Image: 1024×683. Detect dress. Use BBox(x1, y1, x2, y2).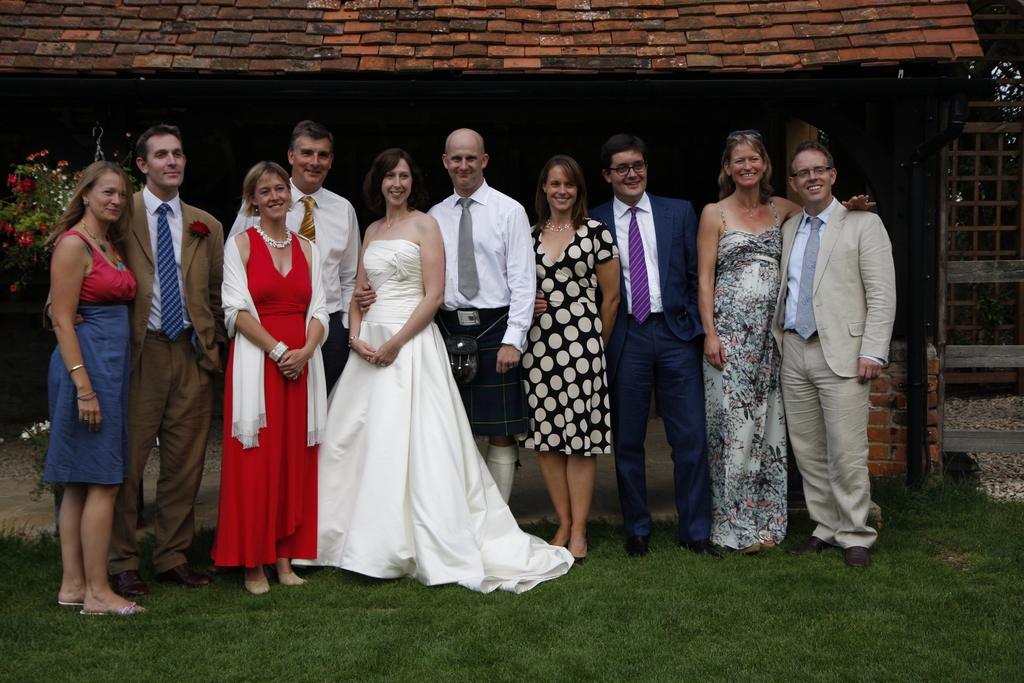
BBox(708, 197, 785, 546).
